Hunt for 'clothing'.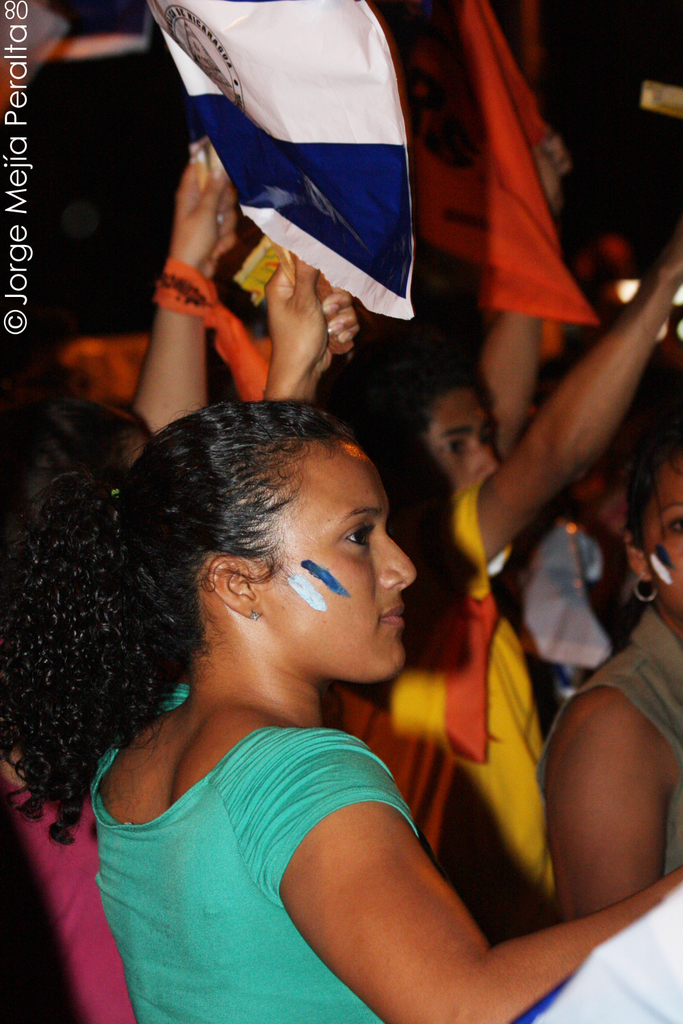
Hunted down at {"x1": 531, "y1": 603, "x2": 682, "y2": 883}.
